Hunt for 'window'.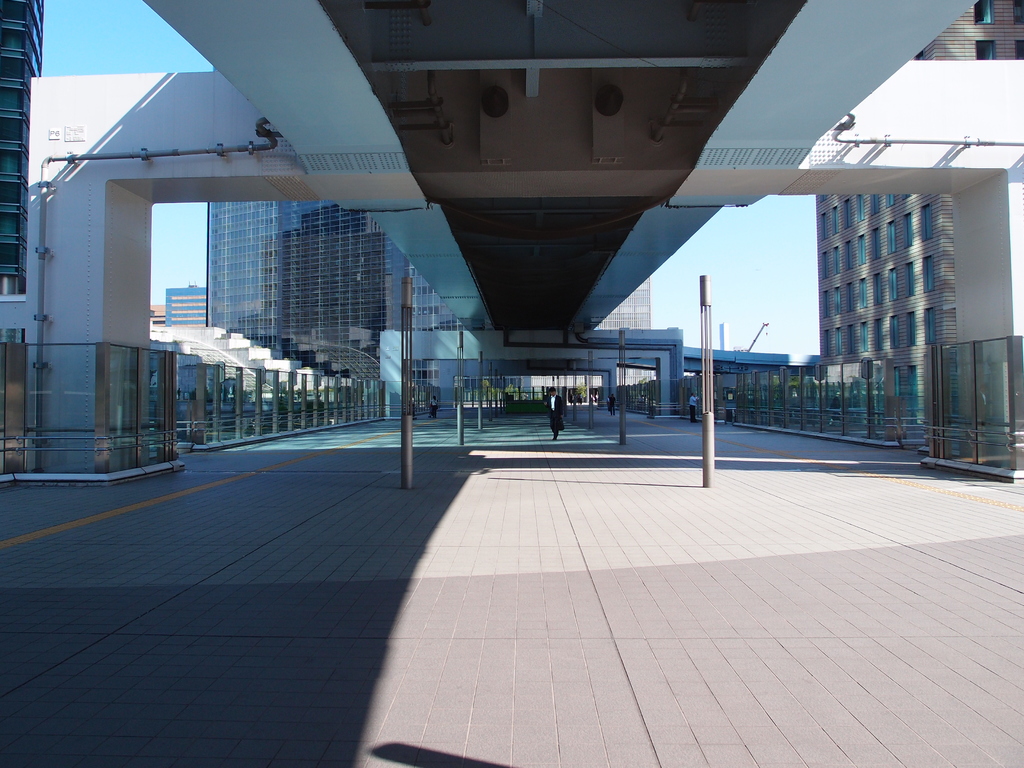
Hunted down at [975, 40, 993, 58].
